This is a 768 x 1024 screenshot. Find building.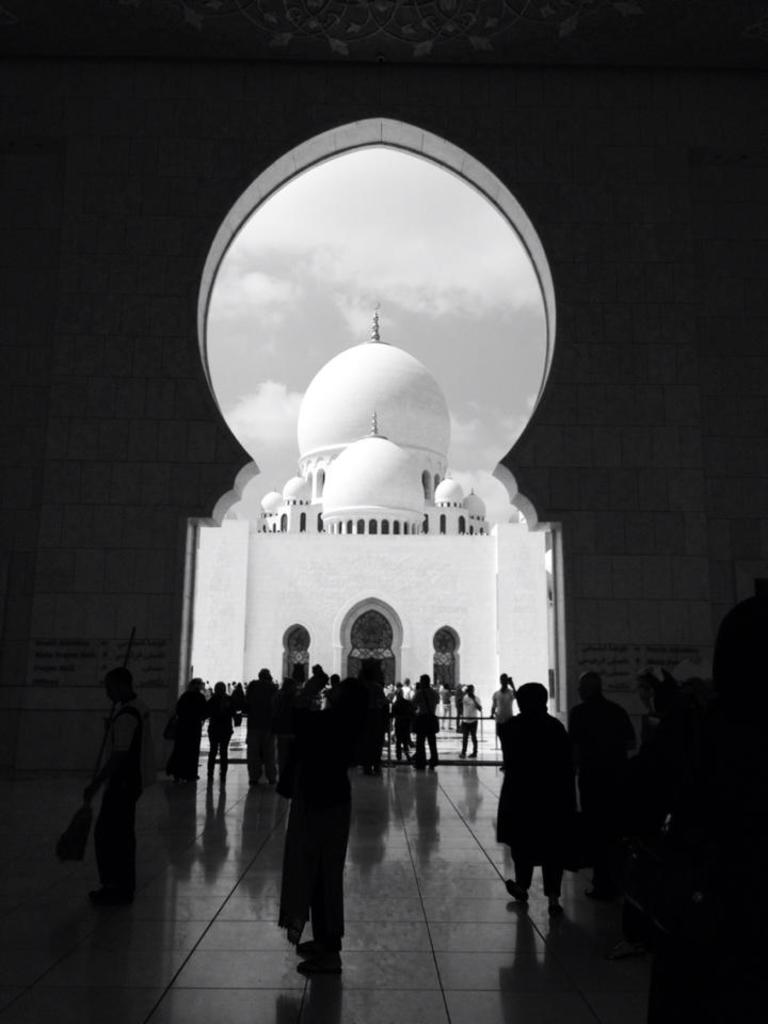
Bounding box: pyautogui.locateOnScreen(0, 0, 767, 1023).
